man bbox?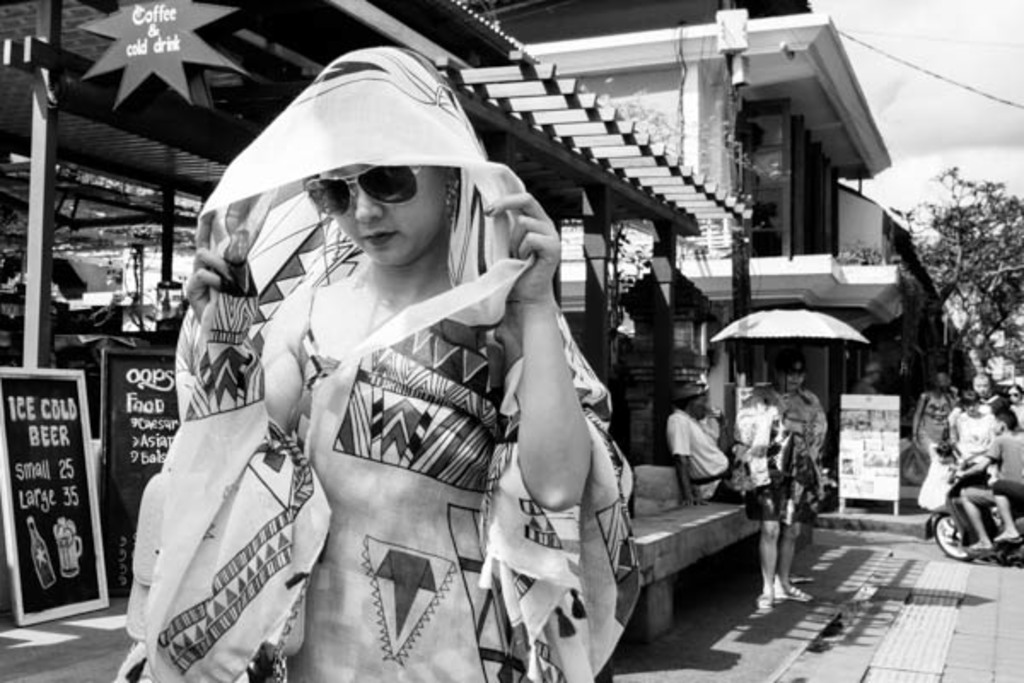
664 393 749 500
